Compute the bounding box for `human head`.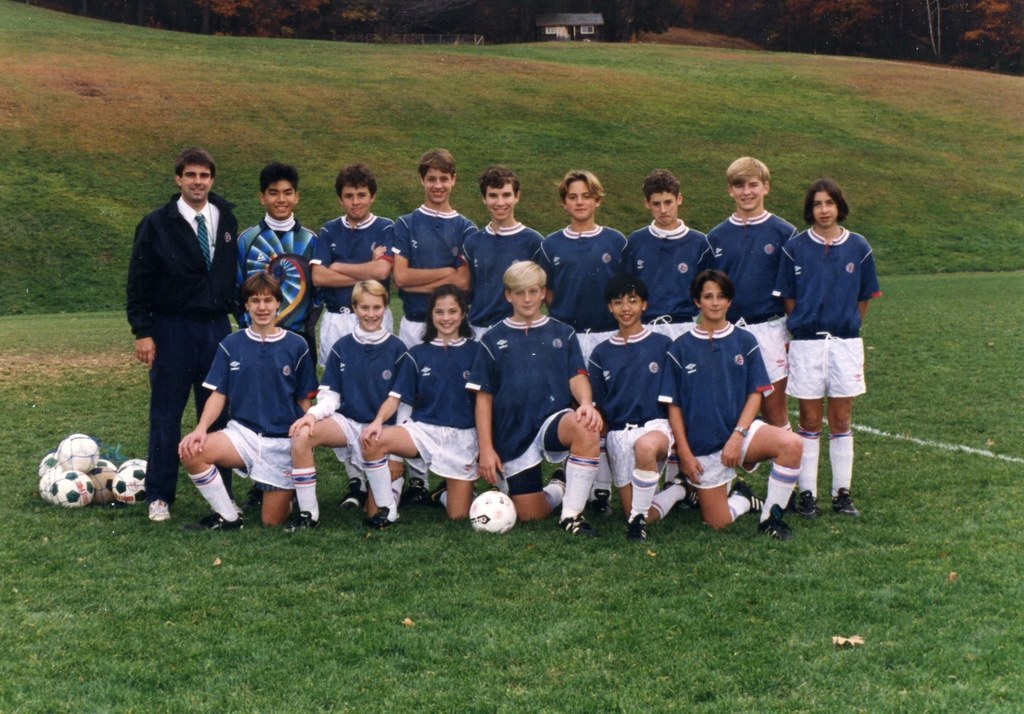
rect(724, 157, 771, 212).
